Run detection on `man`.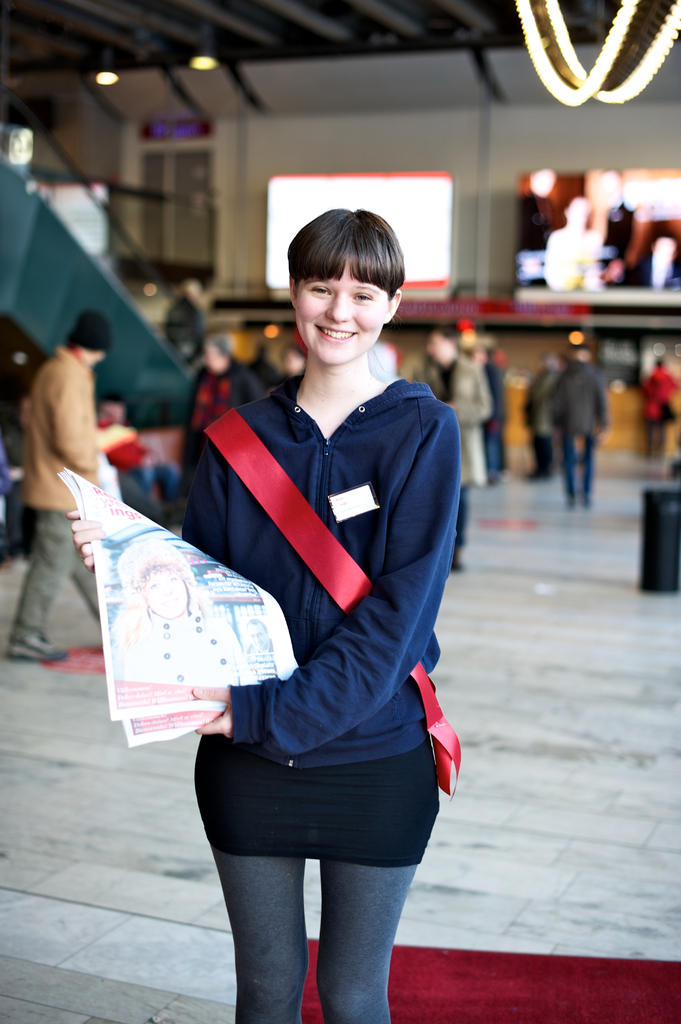
Result: BBox(396, 321, 497, 572).
